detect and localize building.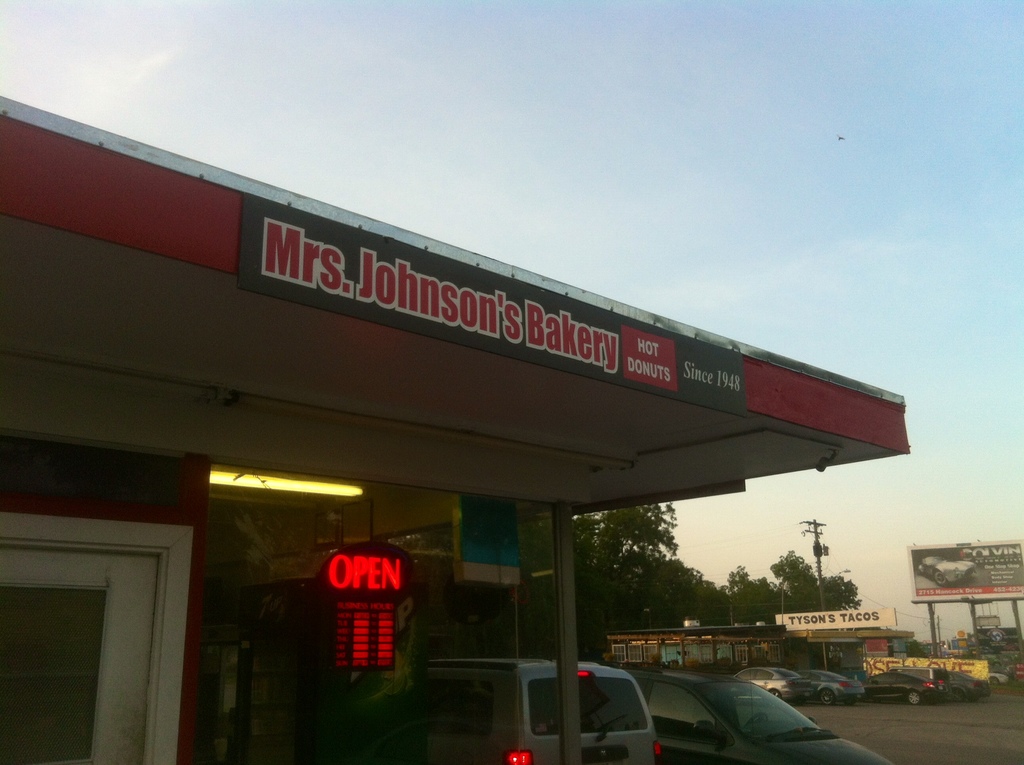
Localized at 609,620,796,680.
